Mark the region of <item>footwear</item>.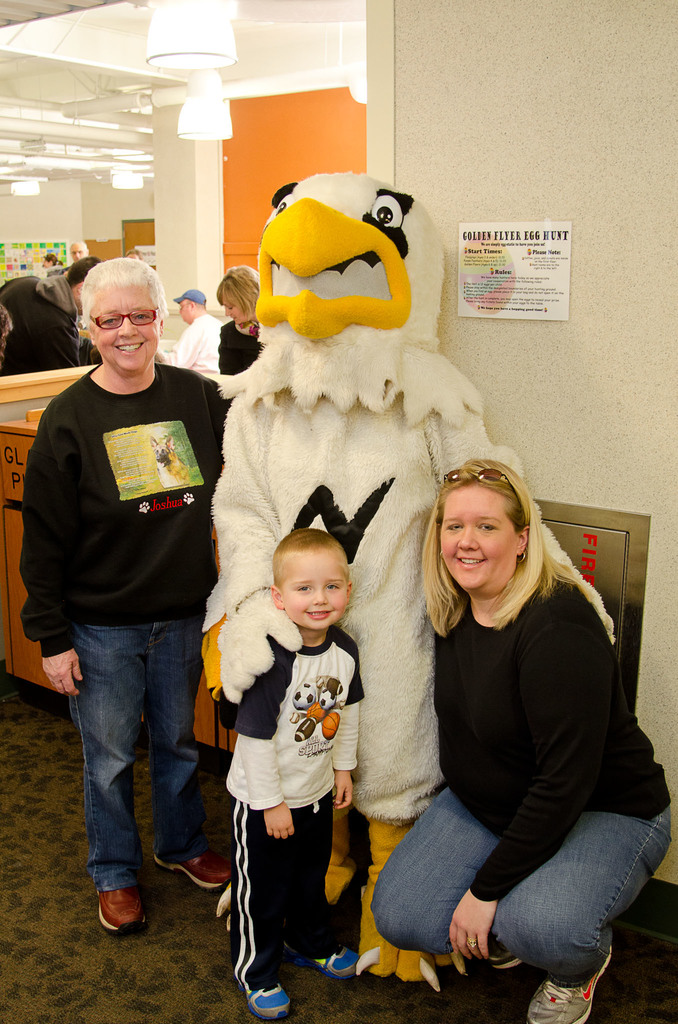
Region: <region>300, 945, 355, 973</region>.
